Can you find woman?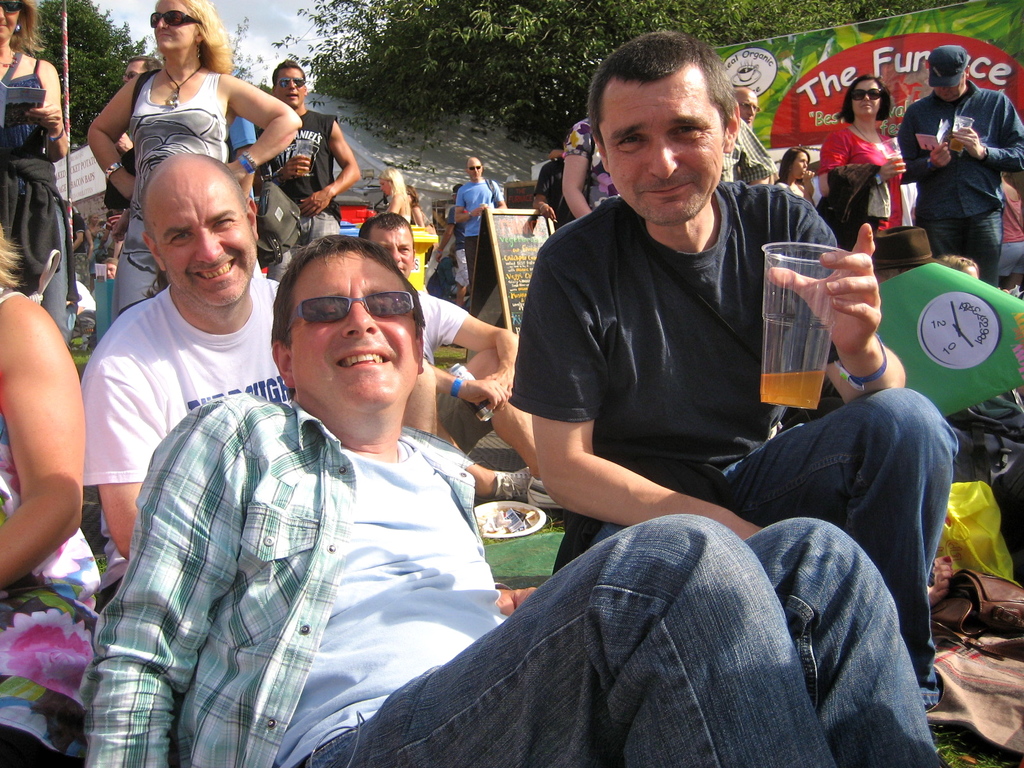
Yes, bounding box: [818, 73, 911, 233].
